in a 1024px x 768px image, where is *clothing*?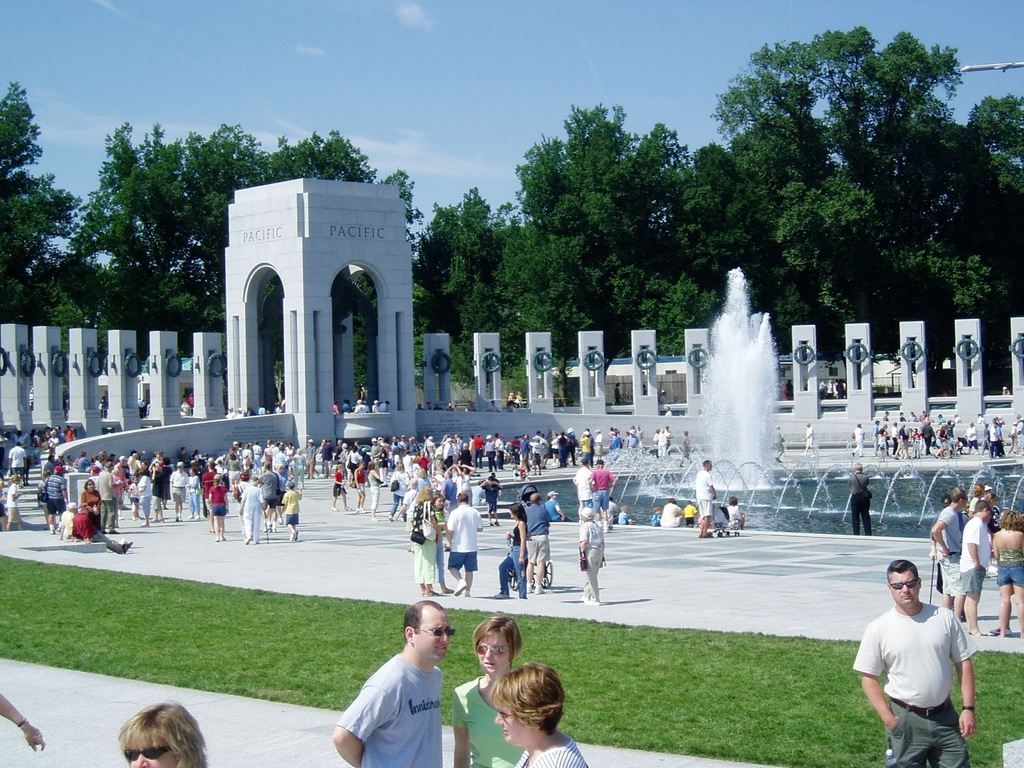
region(891, 427, 898, 453).
